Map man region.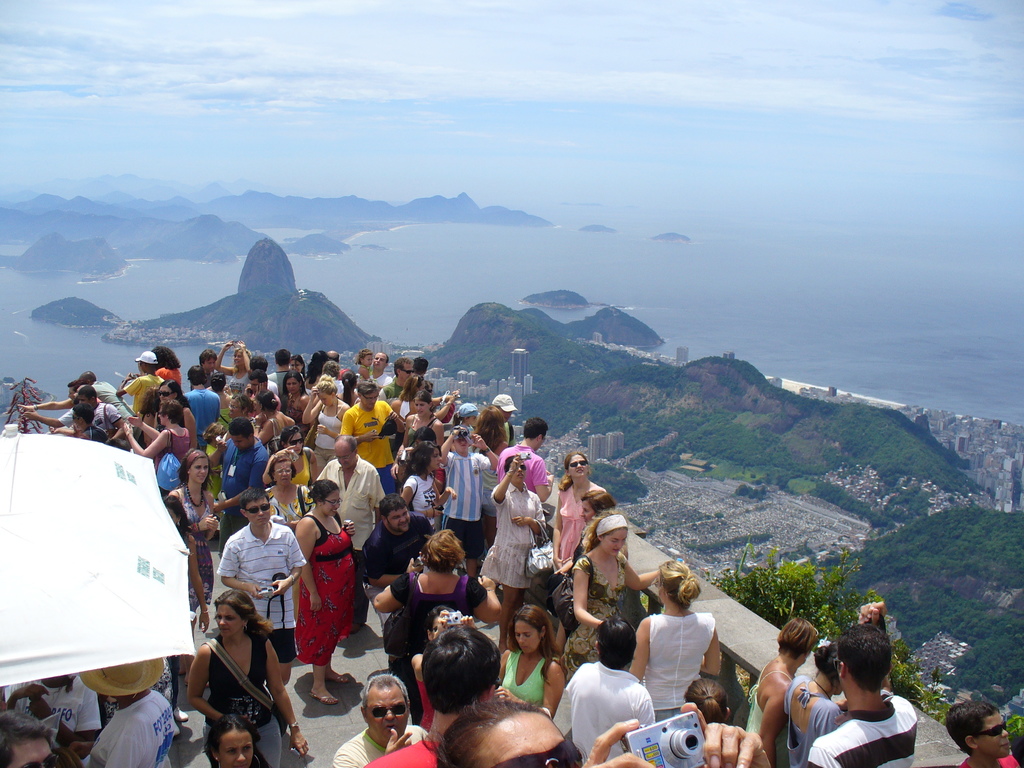
Mapped to [550,616,654,764].
